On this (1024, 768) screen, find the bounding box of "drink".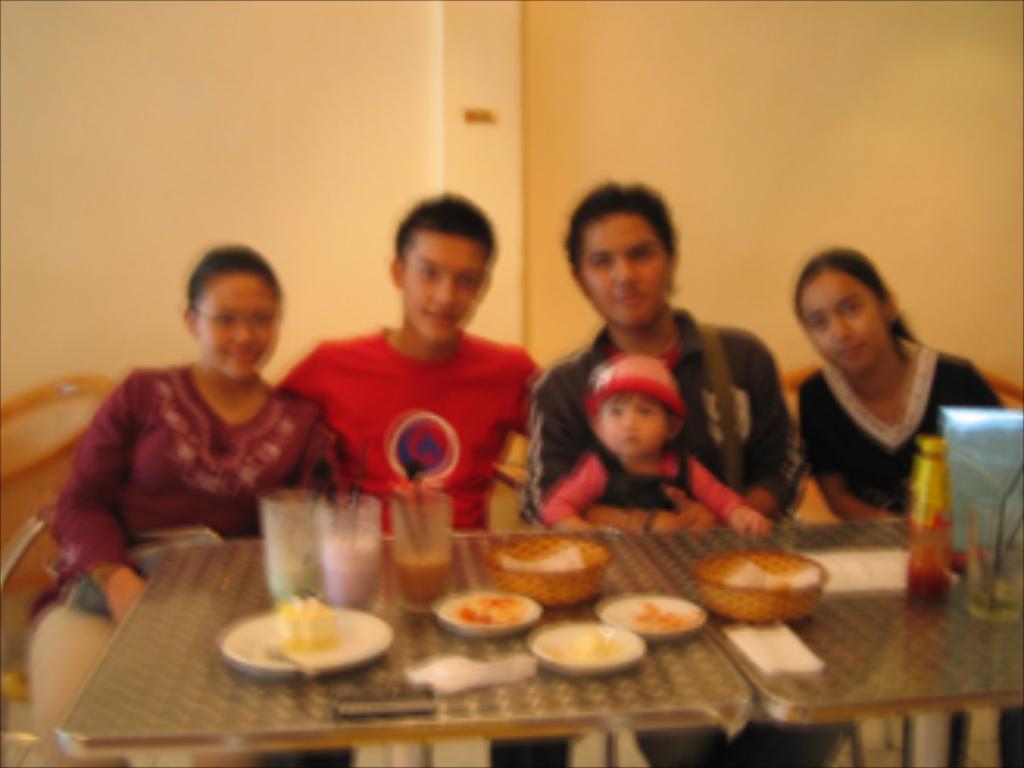
Bounding box: <region>262, 490, 306, 593</region>.
